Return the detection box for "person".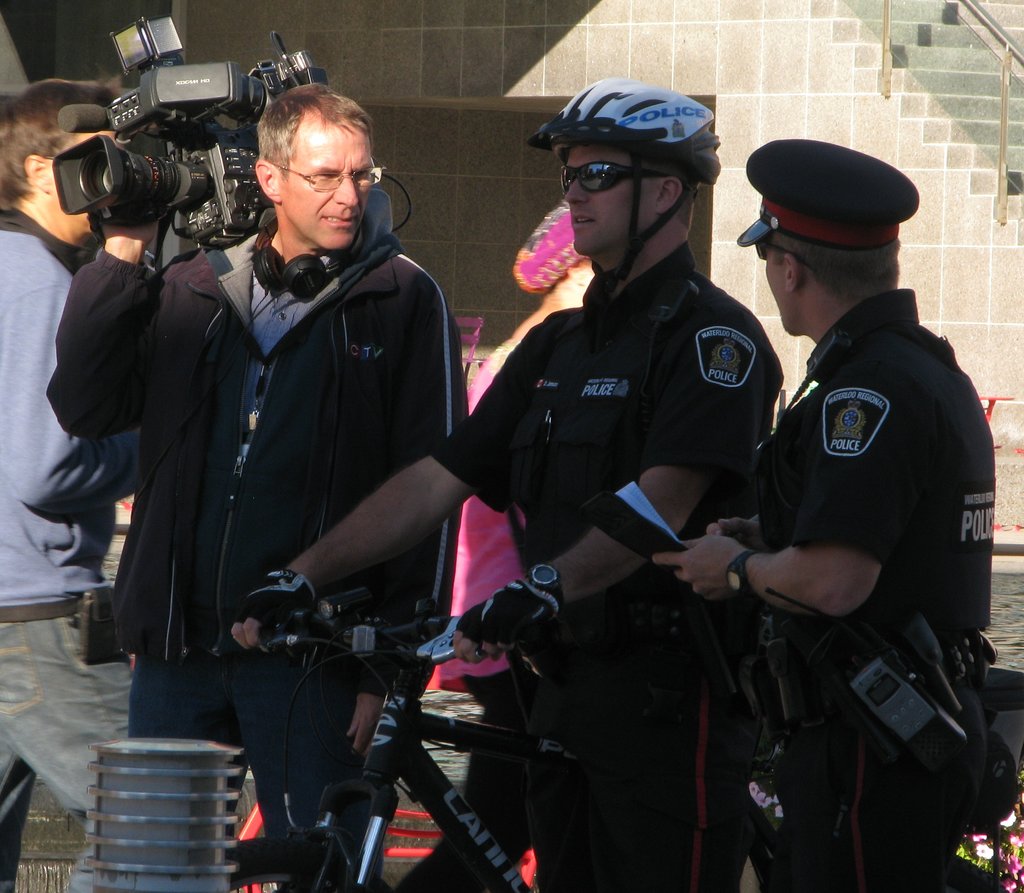
(x1=0, y1=79, x2=143, y2=892).
